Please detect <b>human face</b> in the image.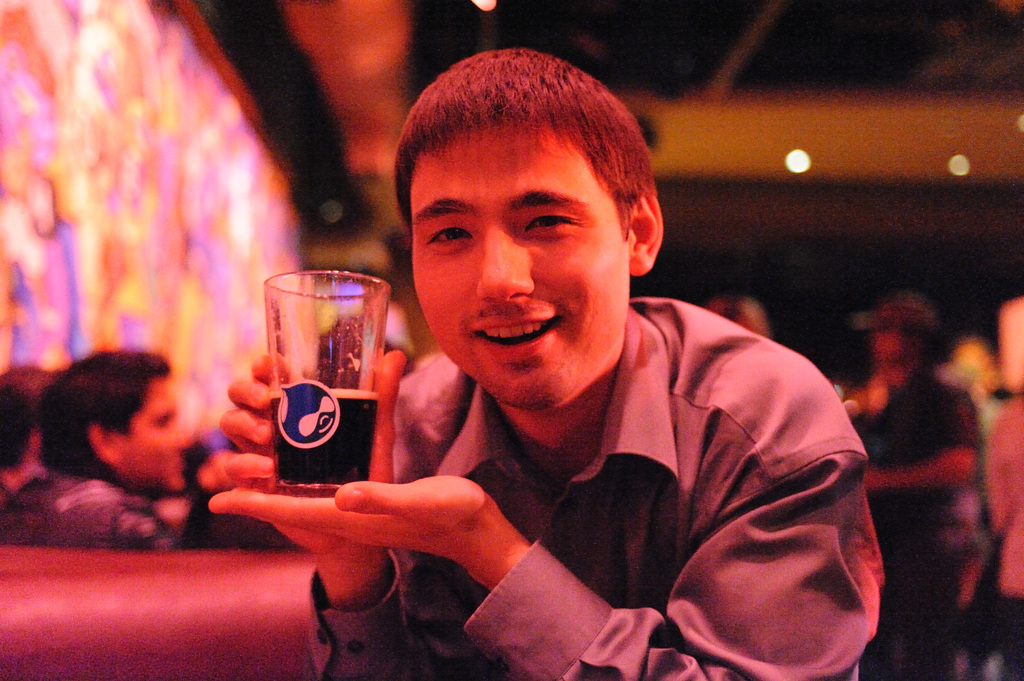
[410,123,627,408].
